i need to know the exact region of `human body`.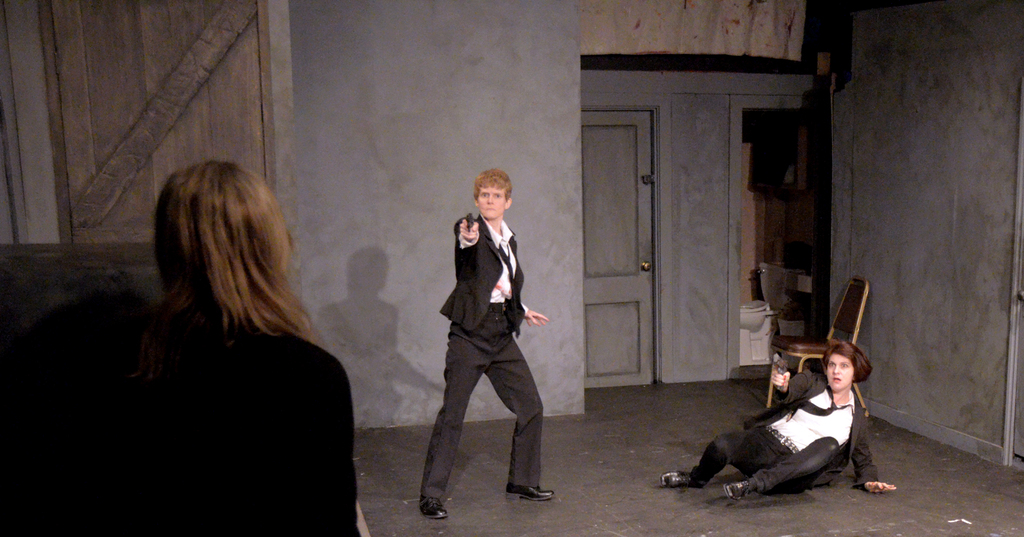
Region: 142, 309, 360, 536.
